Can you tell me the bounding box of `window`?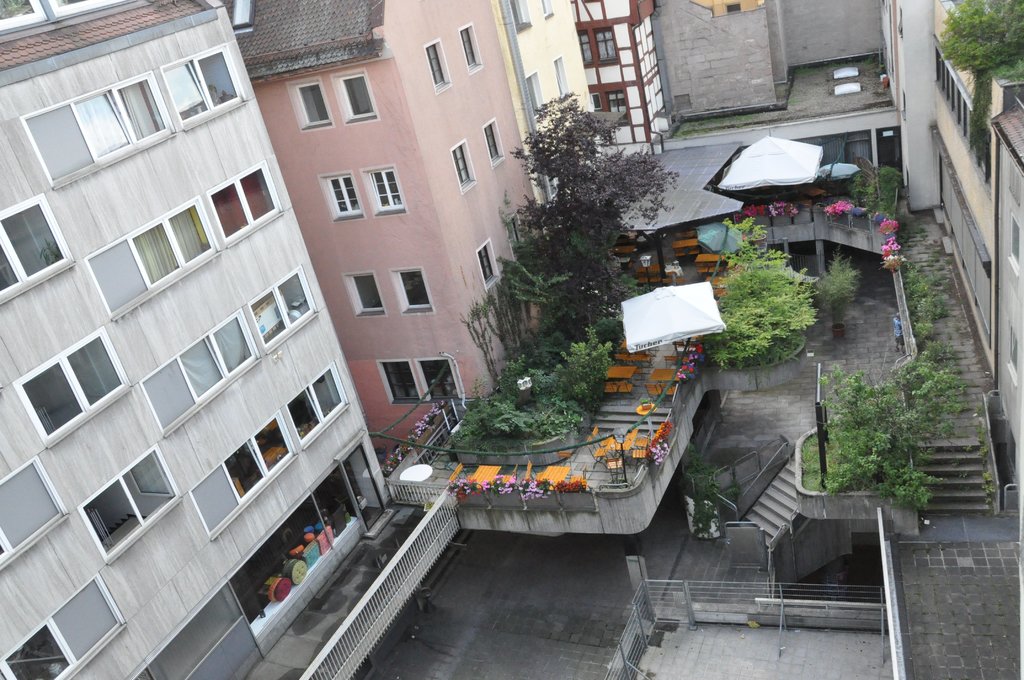
x1=86 y1=156 x2=283 y2=318.
